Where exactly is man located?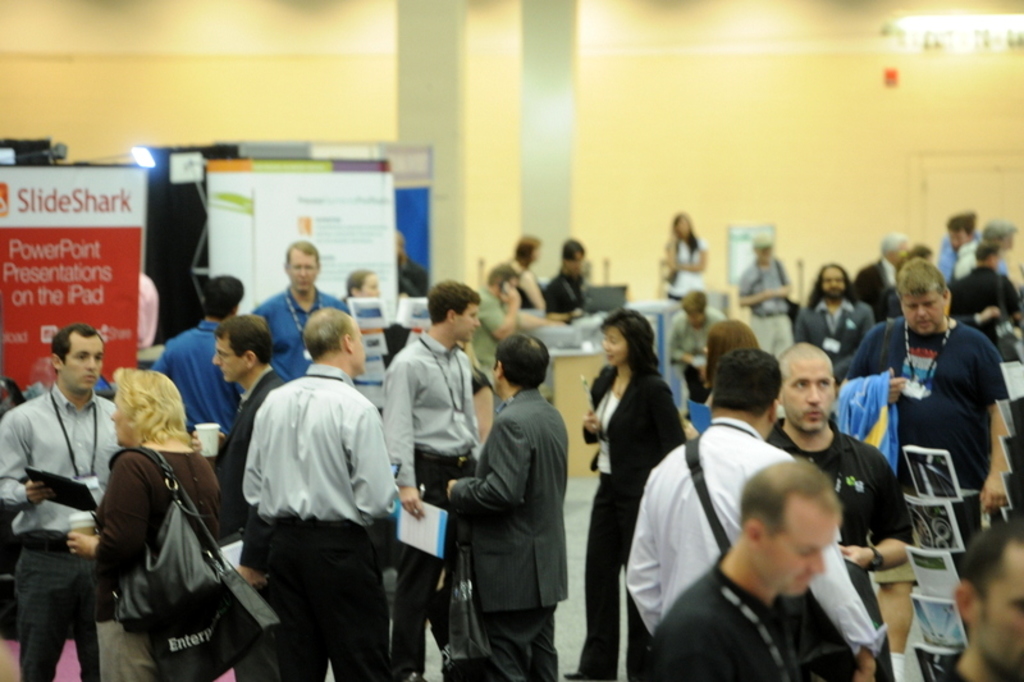
Its bounding box is bbox(470, 264, 541, 353).
